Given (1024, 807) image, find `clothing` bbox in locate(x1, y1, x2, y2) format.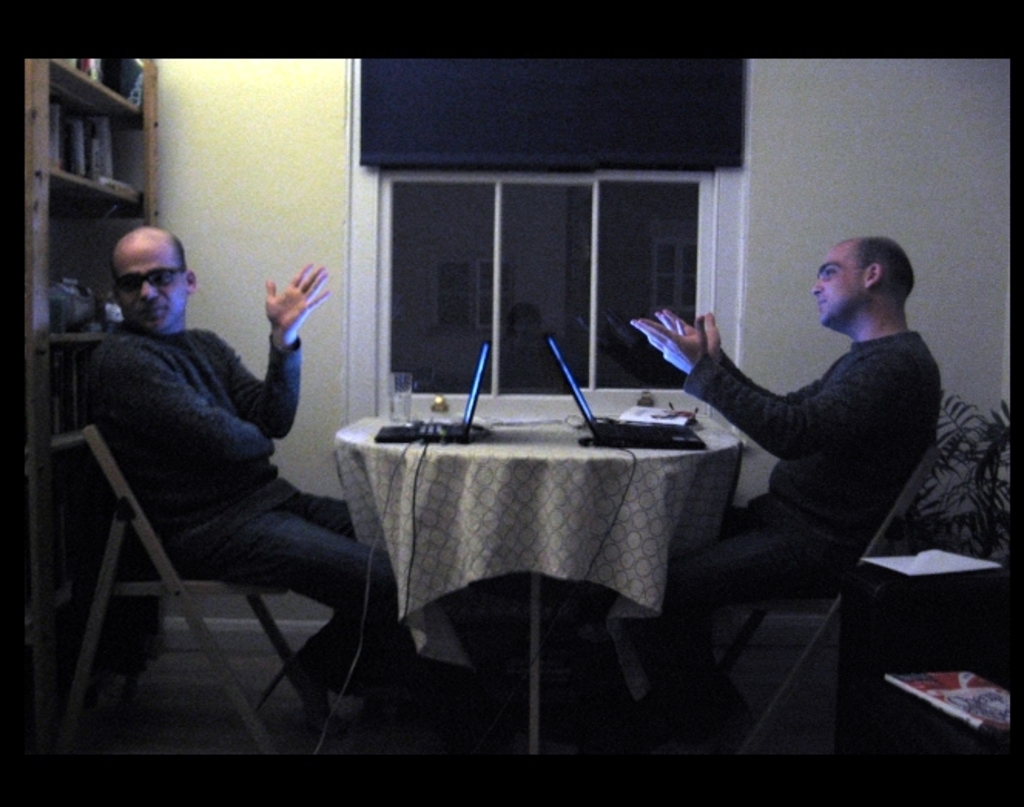
locate(702, 250, 956, 605).
